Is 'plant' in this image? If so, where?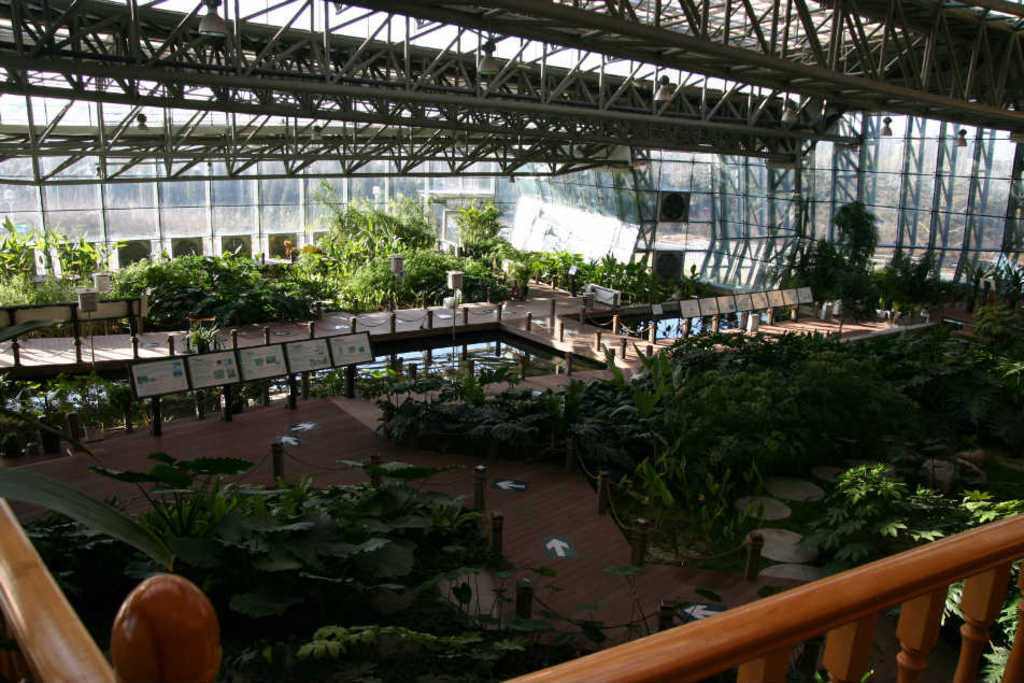
Yes, at [5, 218, 47, 288].
